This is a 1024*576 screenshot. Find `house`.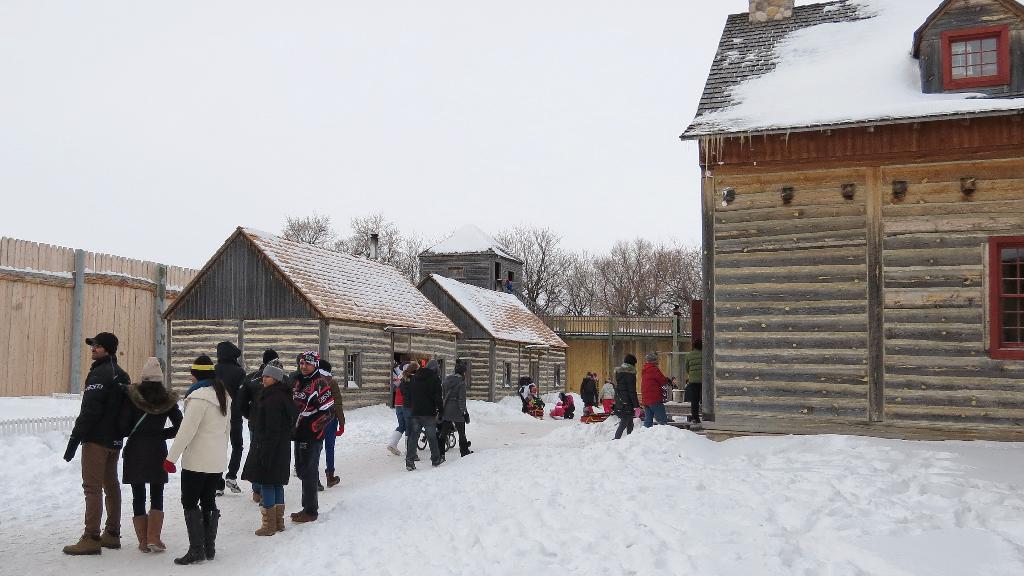
Bounding box: region(414, 226, 525, 300).
